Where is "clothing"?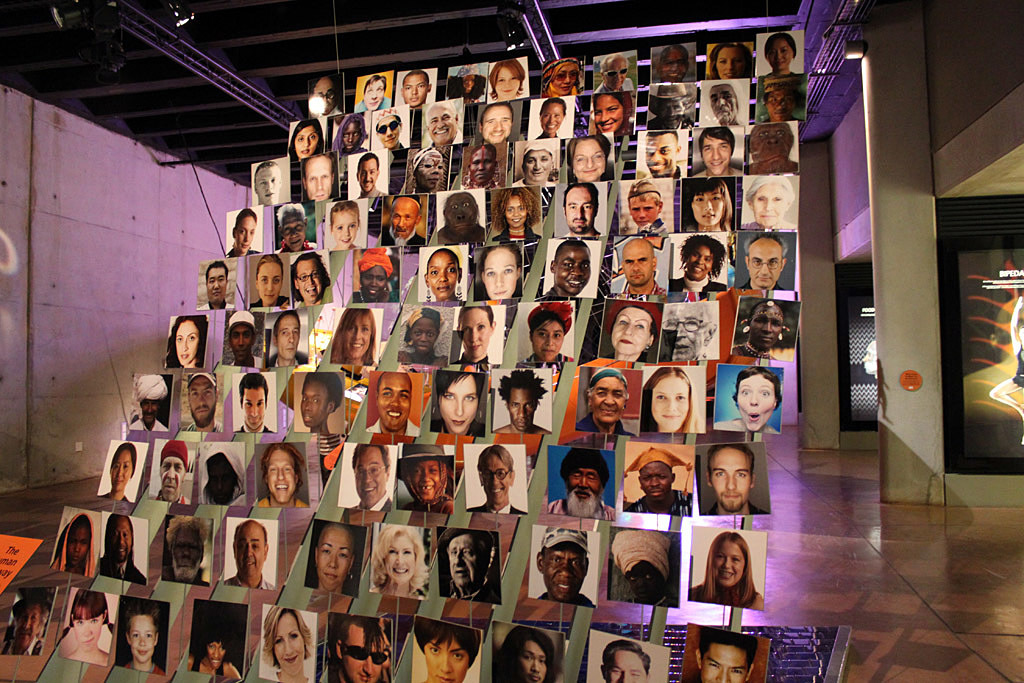
crop(741, 222, 795, 230).
